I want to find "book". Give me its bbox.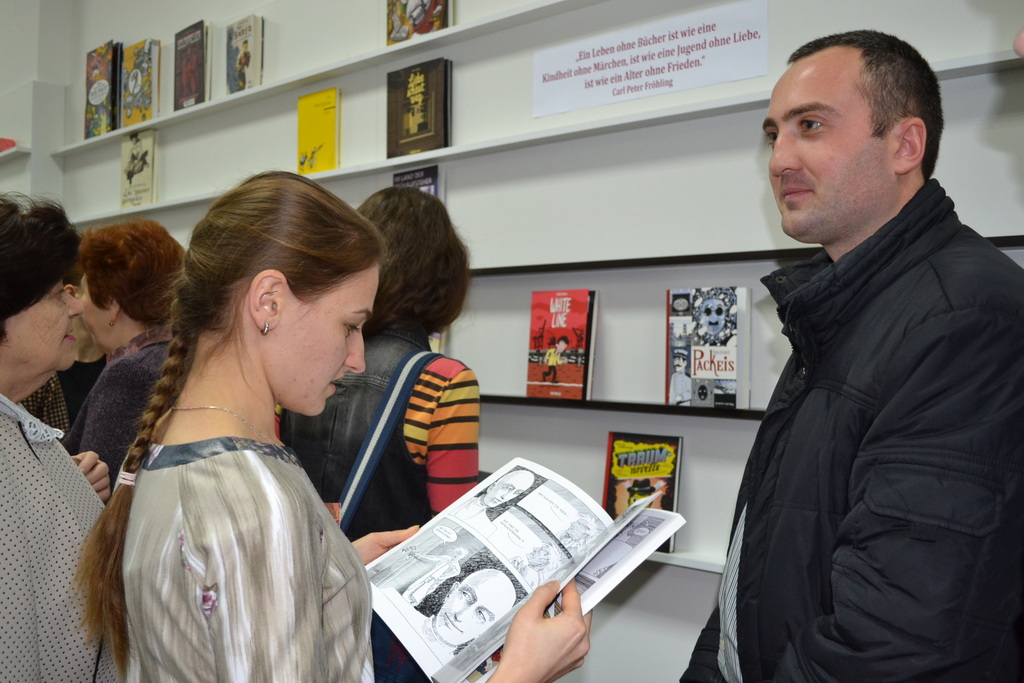
384/54/452/157.
